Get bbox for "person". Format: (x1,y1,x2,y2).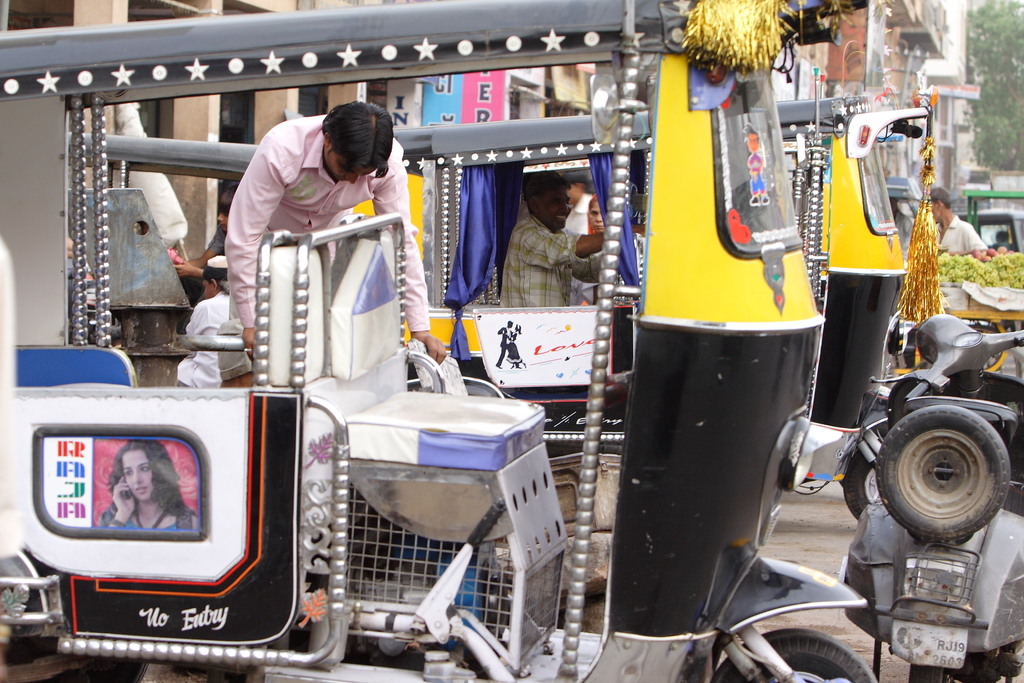
(182,255,259,386).
